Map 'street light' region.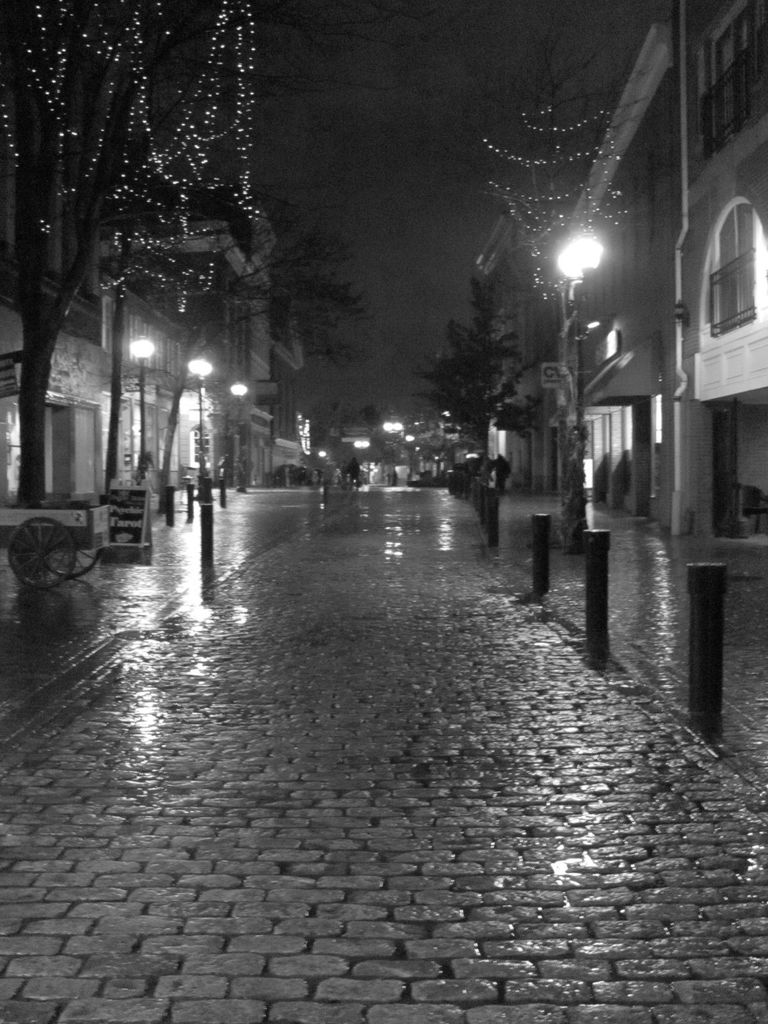
Mapped to {"left": 230, "top": 382, "right": 250, "bottom": 497}.
